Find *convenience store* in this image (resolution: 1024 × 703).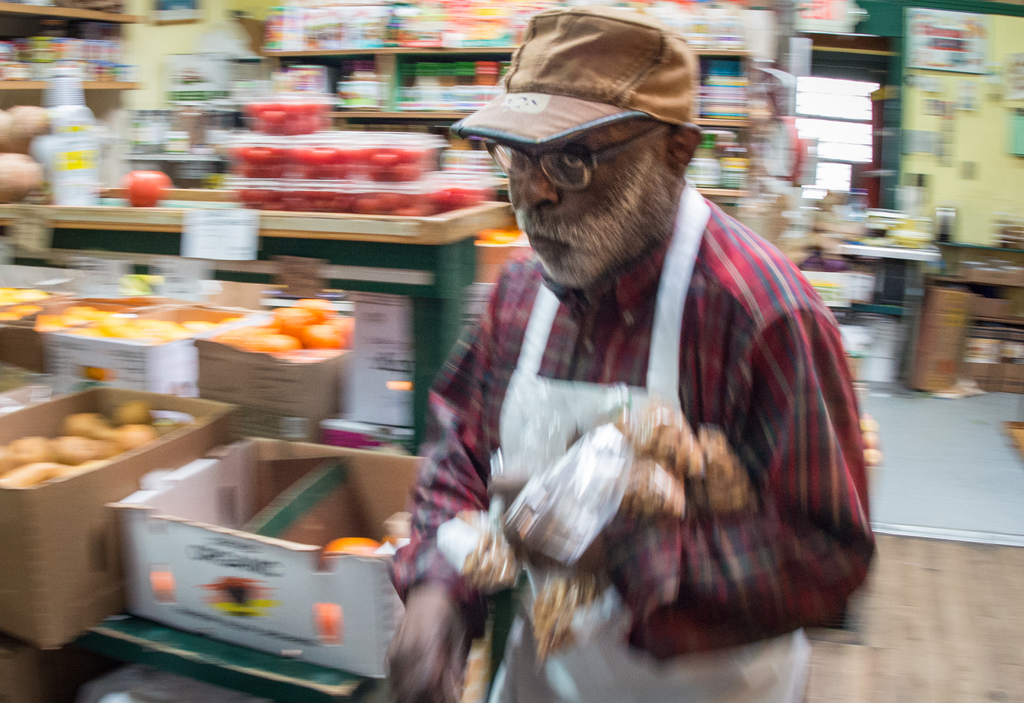
[left=0, top=0, right=887, bottom=702].
